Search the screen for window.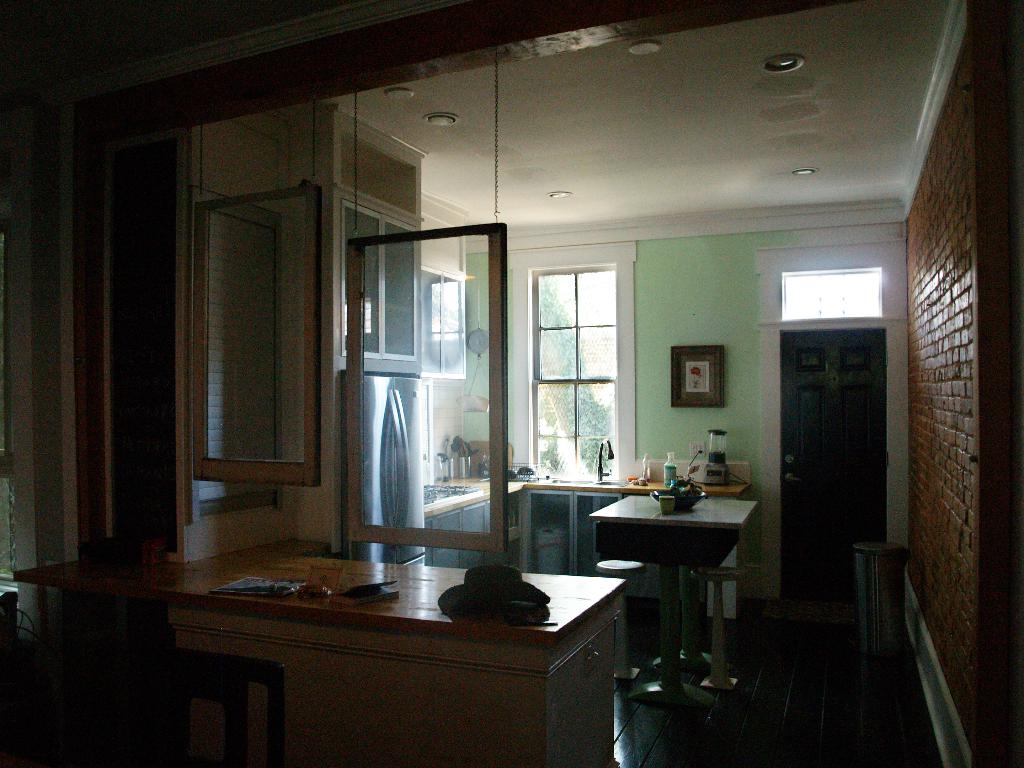
Found at 531/266/621/478.
